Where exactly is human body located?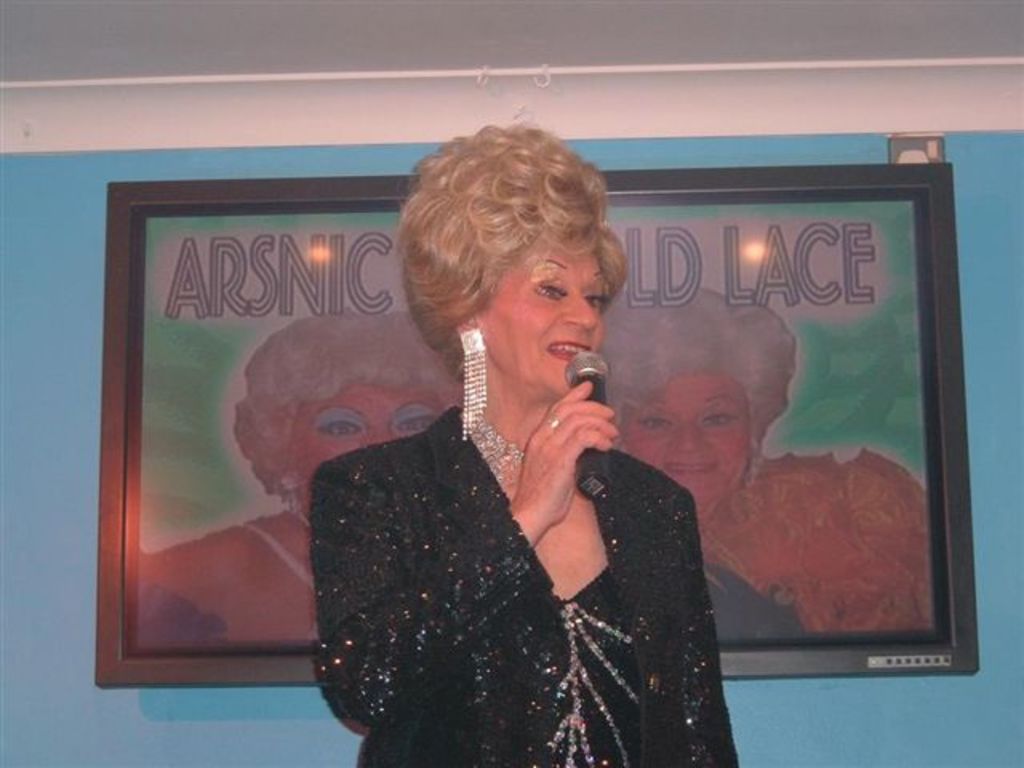
Its bounding box is 586,285,931,629.
